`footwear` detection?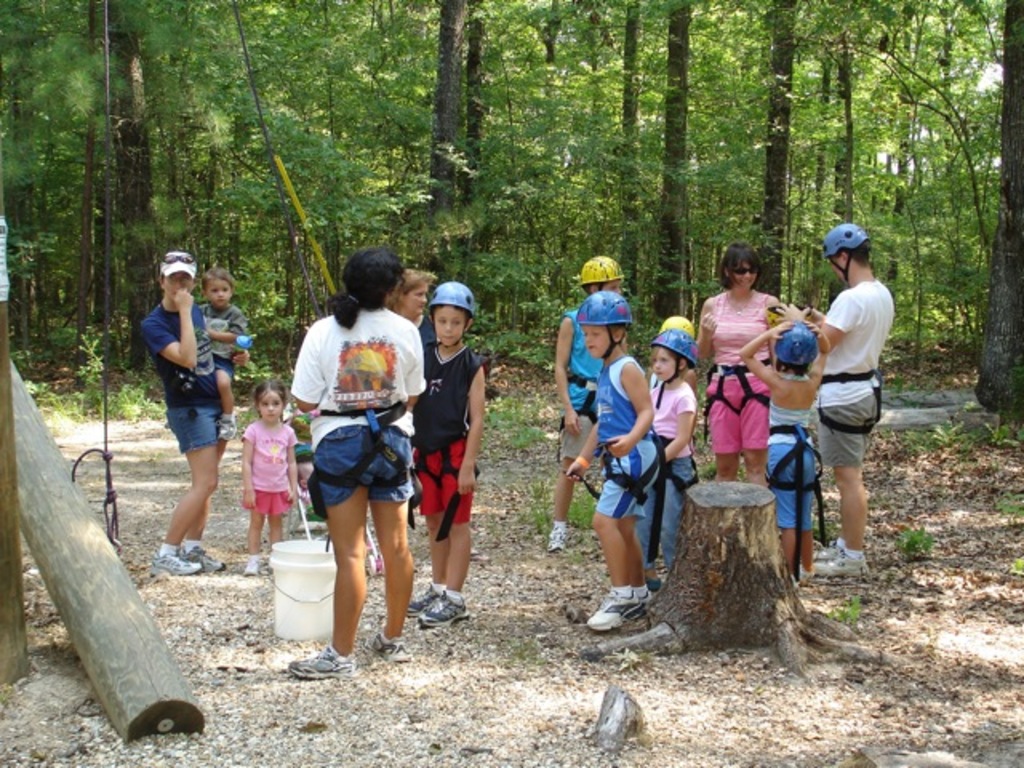
BBox(242, 549, 261, 578)
